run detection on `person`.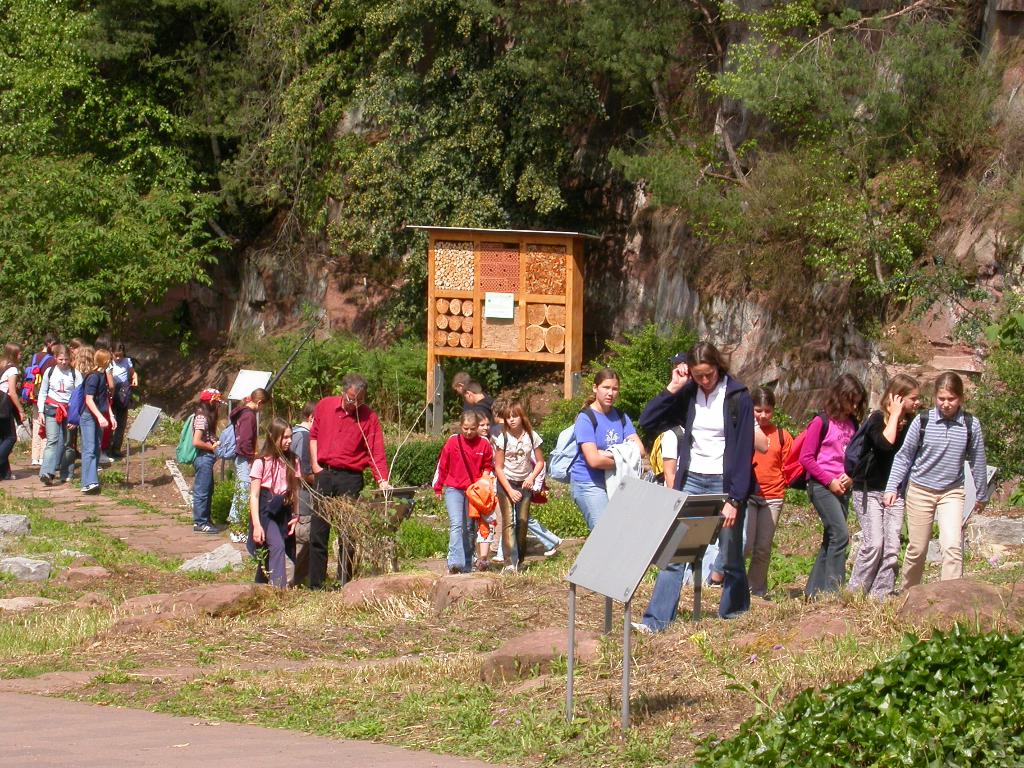
Result: box=[76, 345, 120, 498].
